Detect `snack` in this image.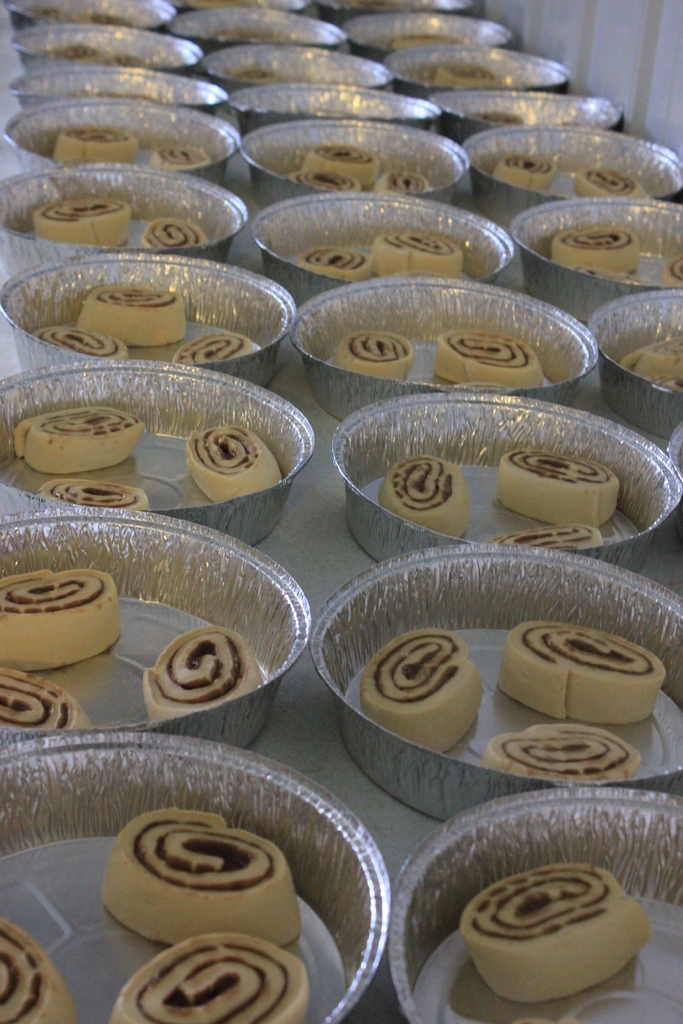
Detection: x1=42, y1=472, x2=149, y2=515.
